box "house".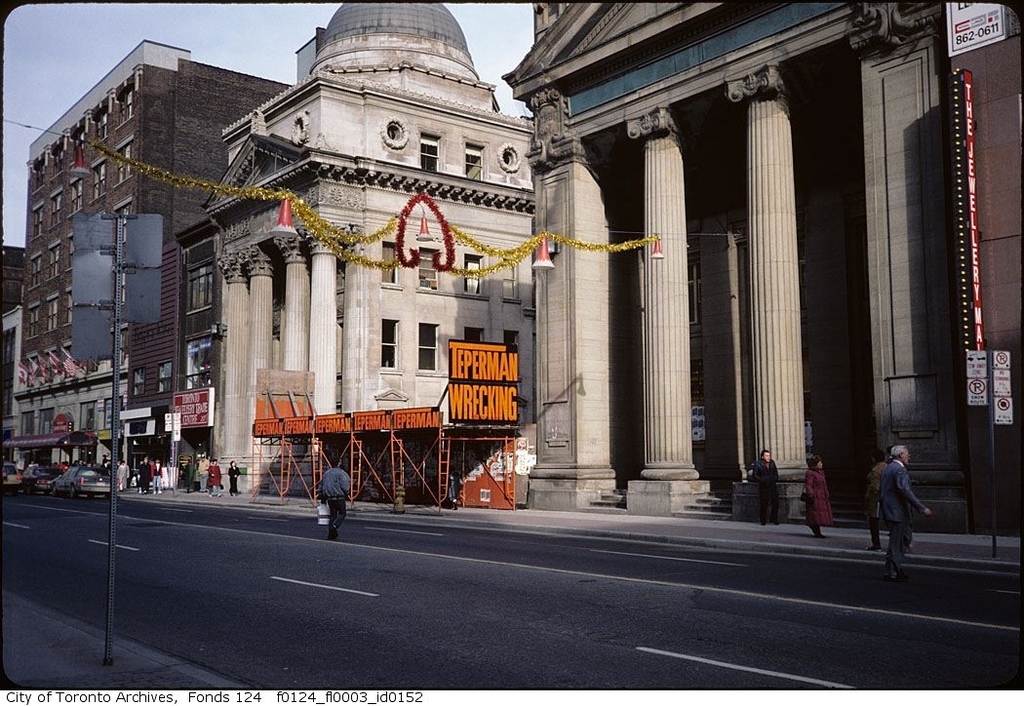
207:5:522:490.
